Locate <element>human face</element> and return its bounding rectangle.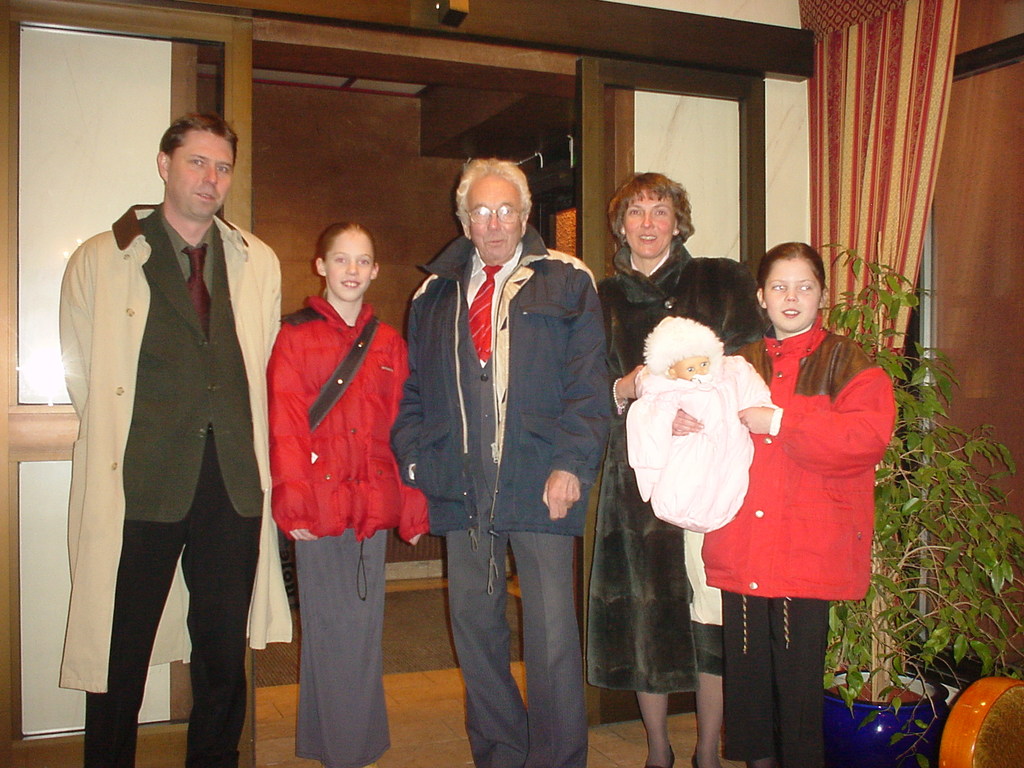
box=[169, 131, 234, 216].
